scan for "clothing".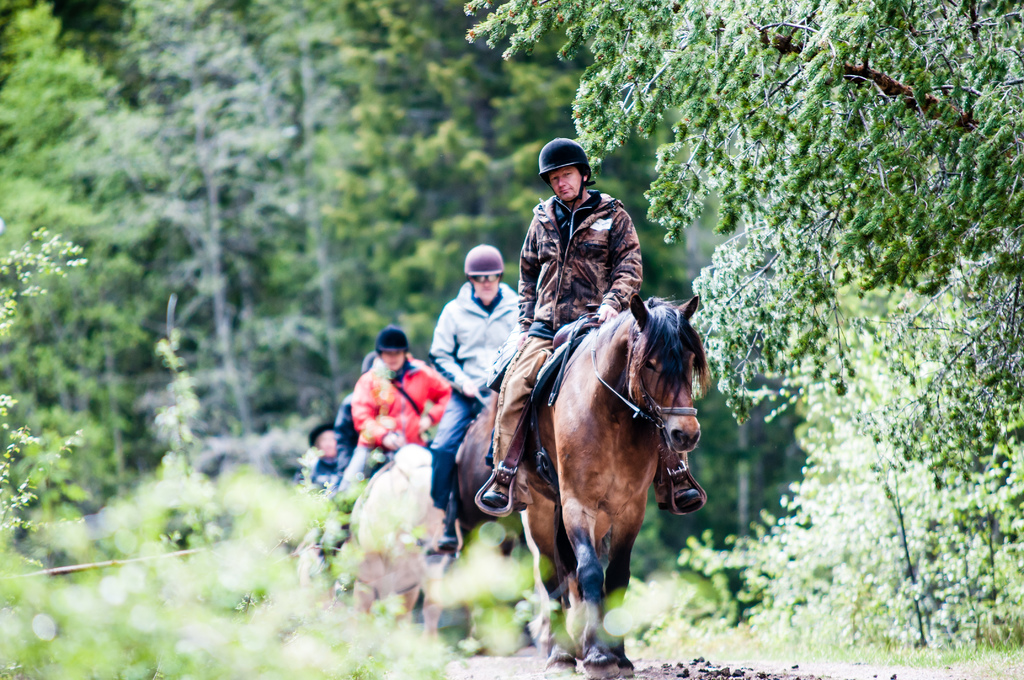
Scan result: l=428, t=275, r=532, b=508.
